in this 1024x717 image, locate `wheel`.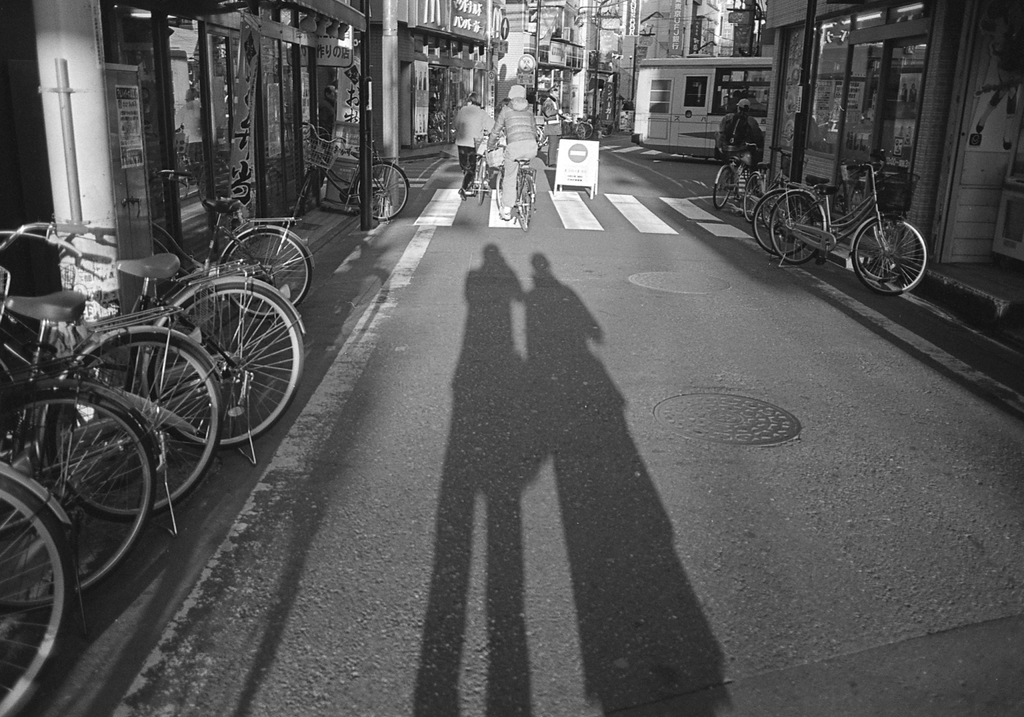
Bounding box: rect(293, 171, 315, 219).
